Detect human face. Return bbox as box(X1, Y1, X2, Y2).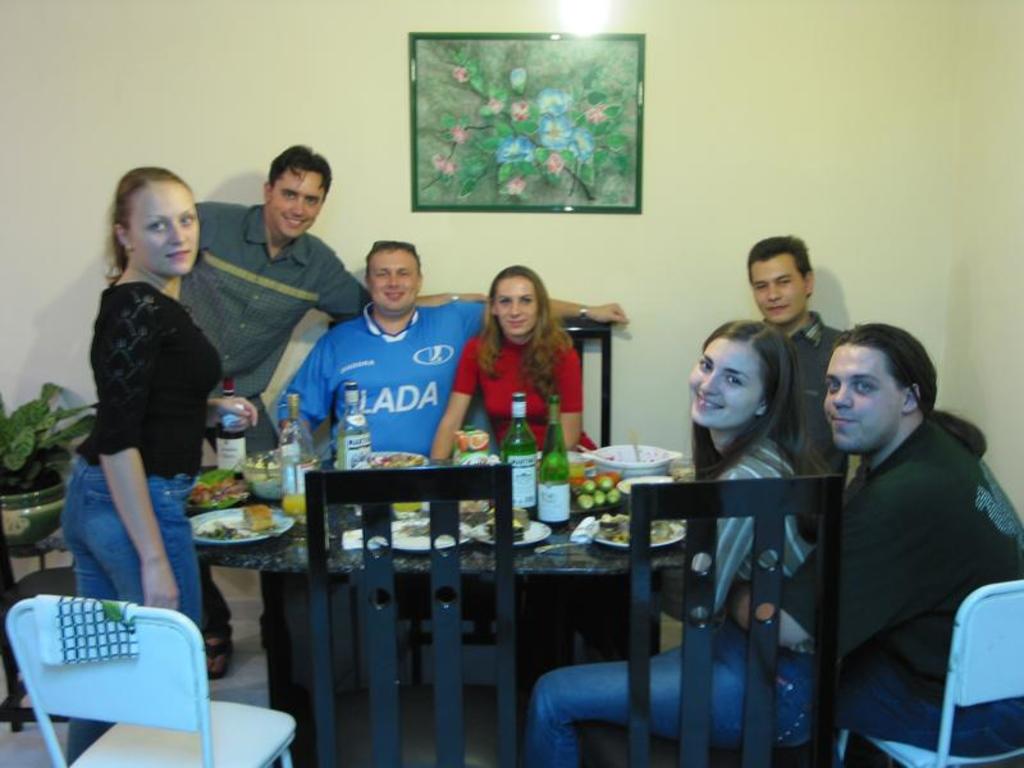
box(687, 337, 760, 430).
